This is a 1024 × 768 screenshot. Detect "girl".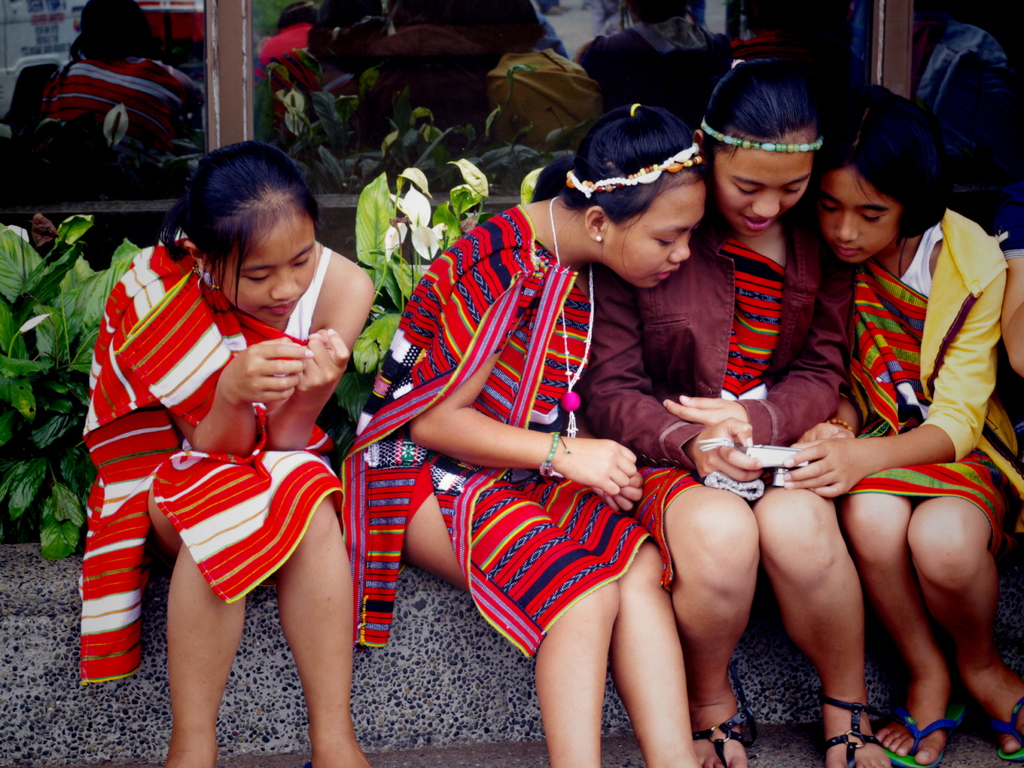
locate(582, 57, 891, 767).
